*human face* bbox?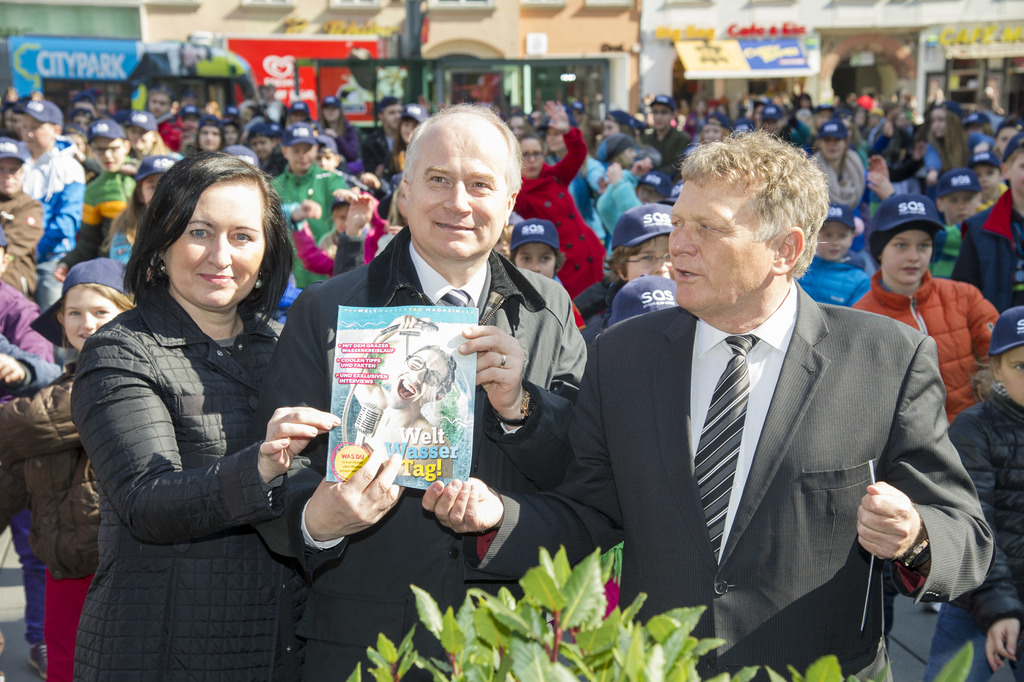
bbox=(282, 129, 316, 178)
